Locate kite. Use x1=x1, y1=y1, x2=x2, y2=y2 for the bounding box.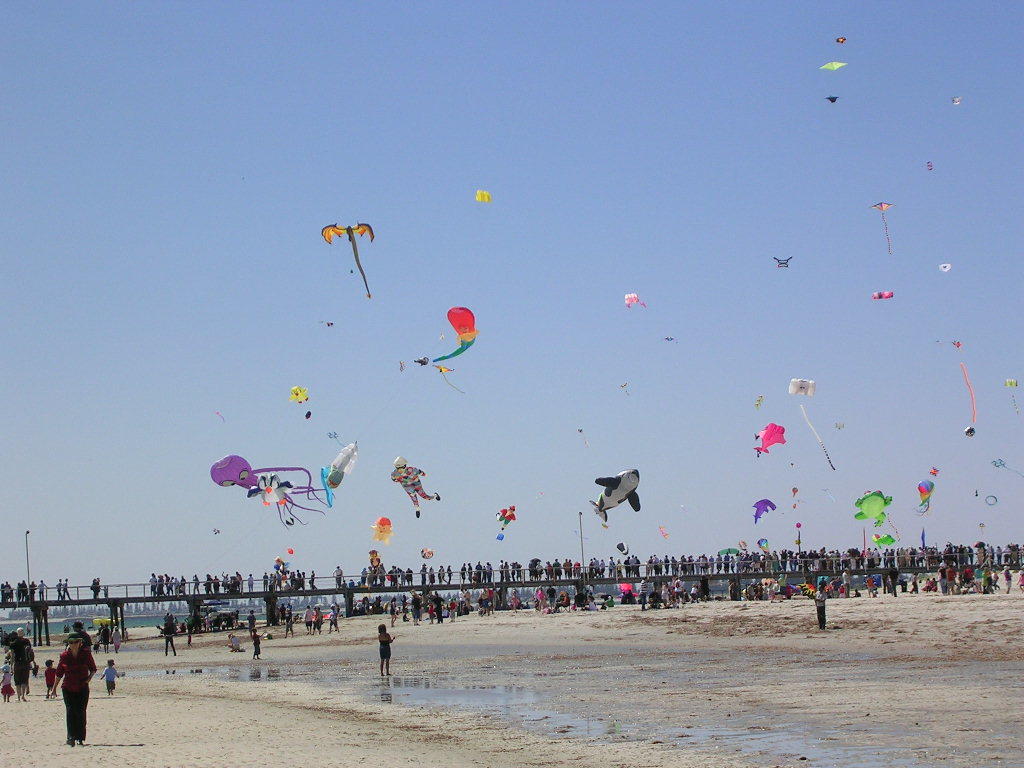
x1=823, y1=93, x2=841, y2=103.
